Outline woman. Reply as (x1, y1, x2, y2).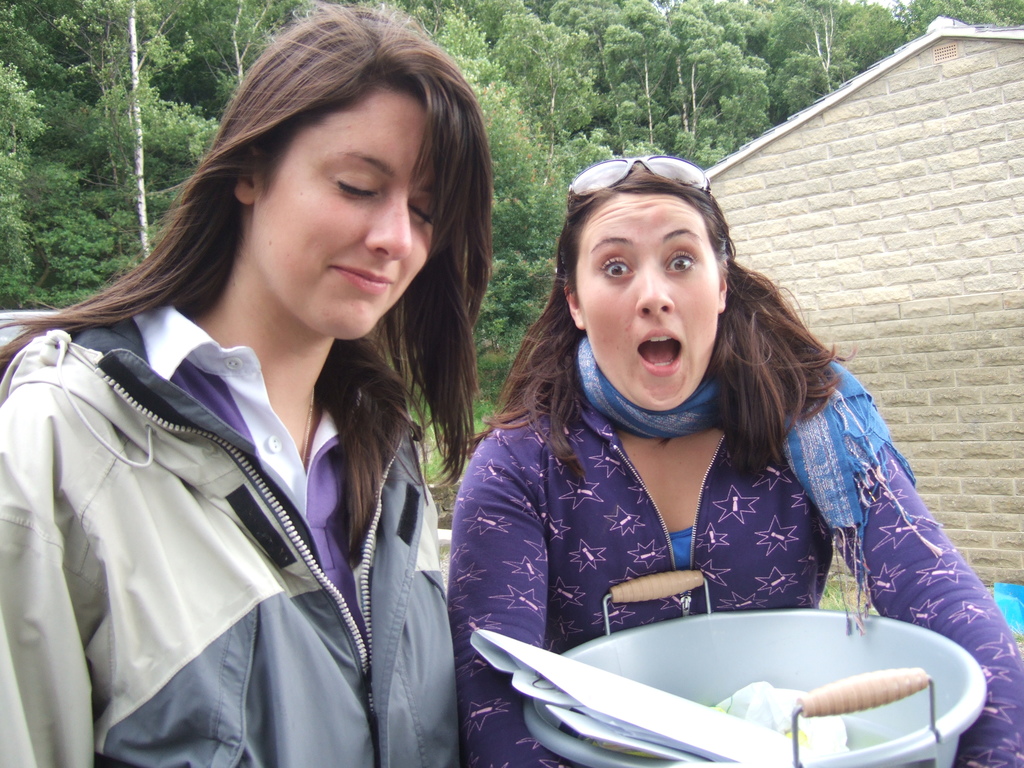
(0, 0, 484, 767).
